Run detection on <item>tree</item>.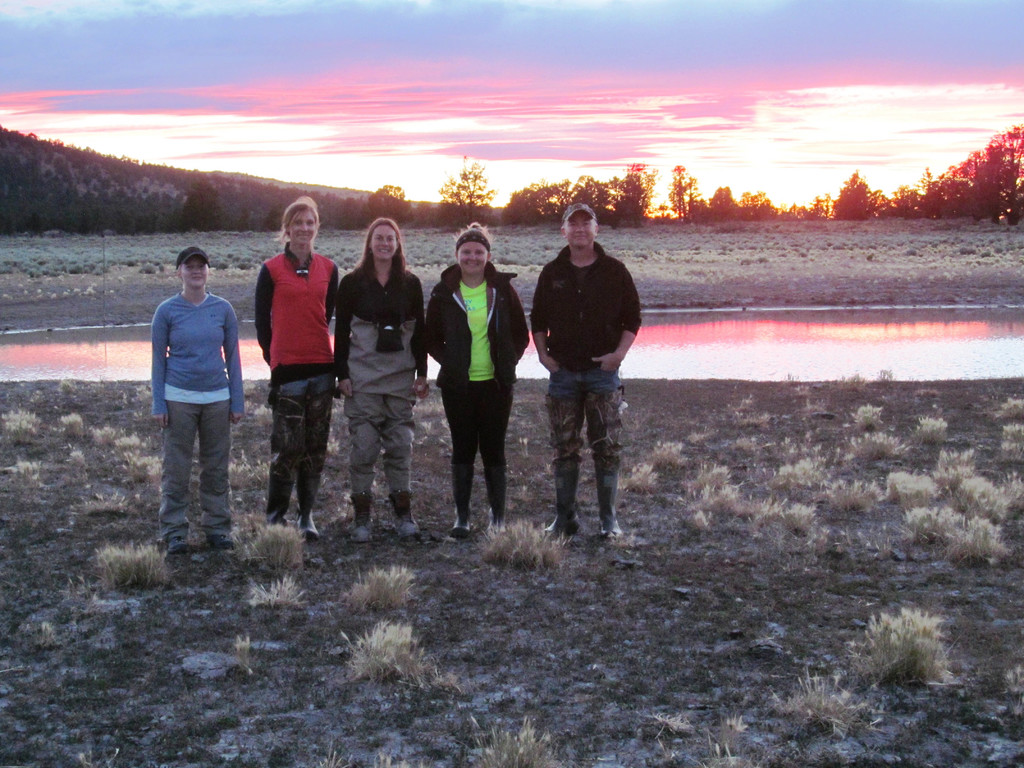
Result: {"x1": 559, "y1": 172, "x2": 607, "y2": 218}.
